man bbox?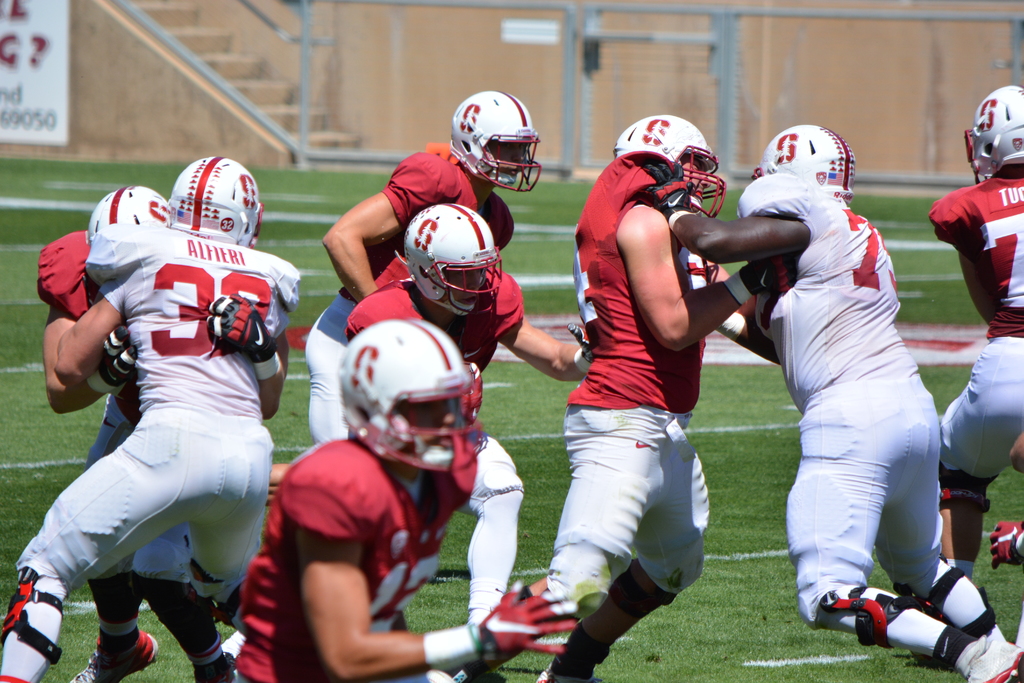
(x1=946, y1=83, x2=1023, y2=581)
